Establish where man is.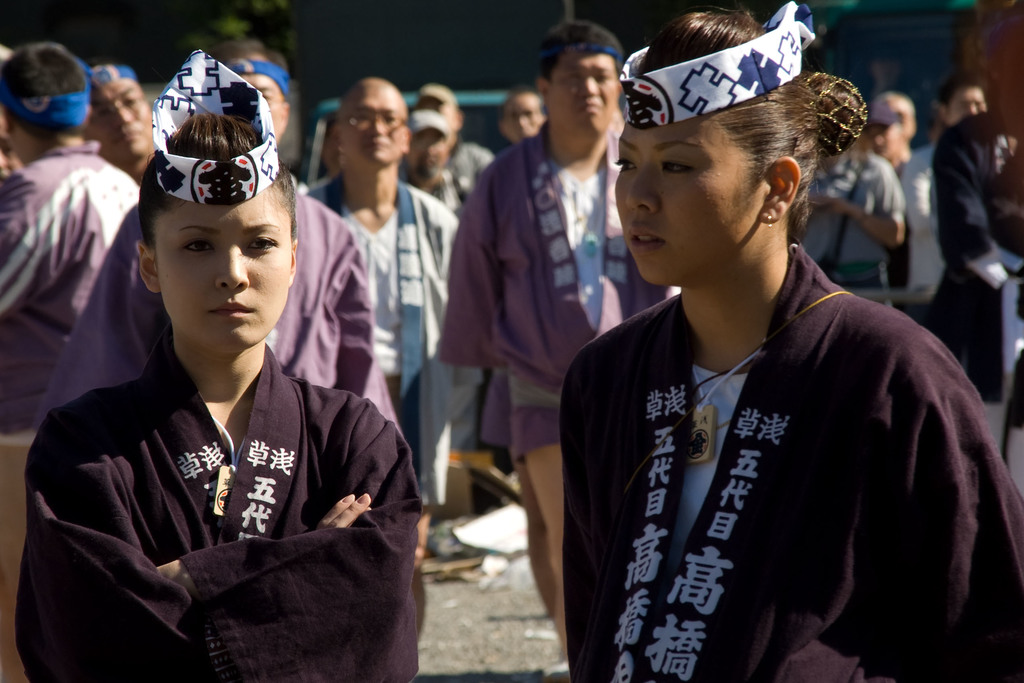
Established at 858 89 917 160.
